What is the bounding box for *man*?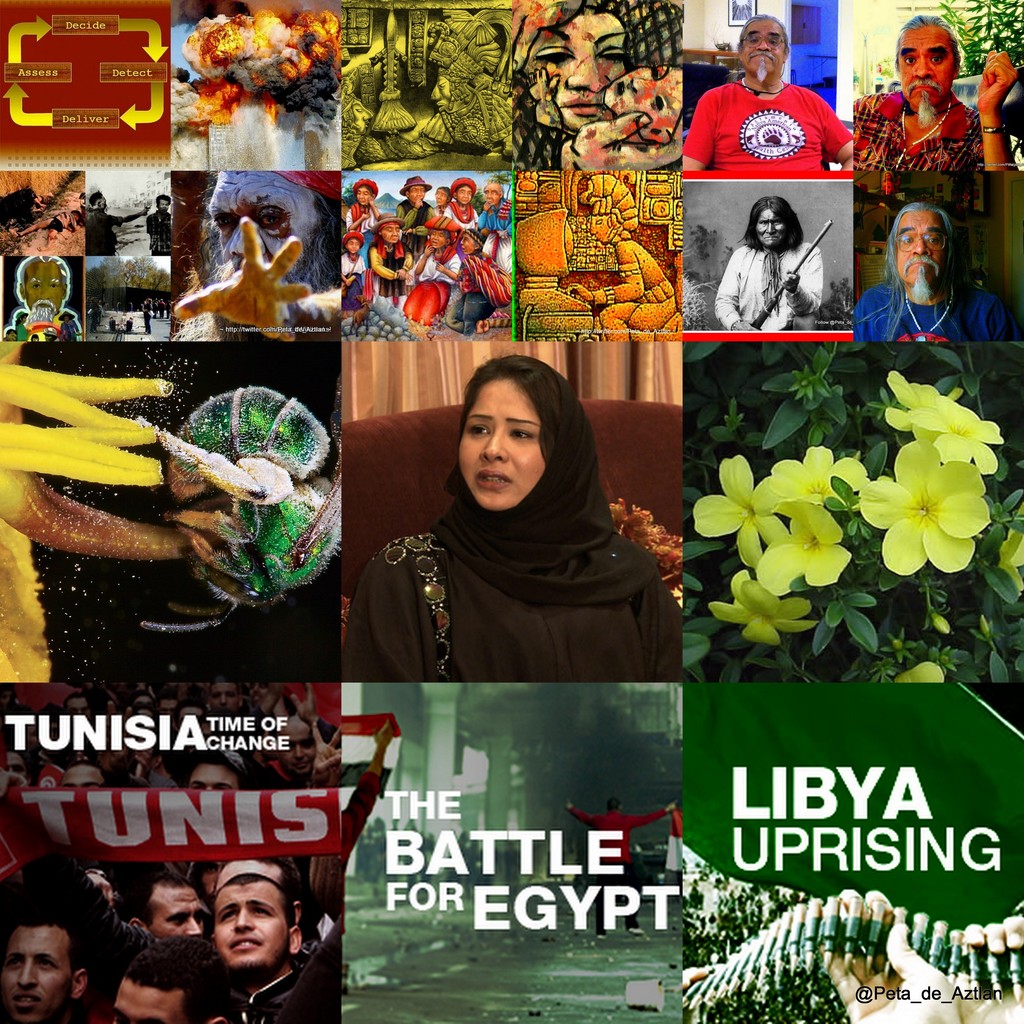
left=61, top=764, right=104, bottom=785.
